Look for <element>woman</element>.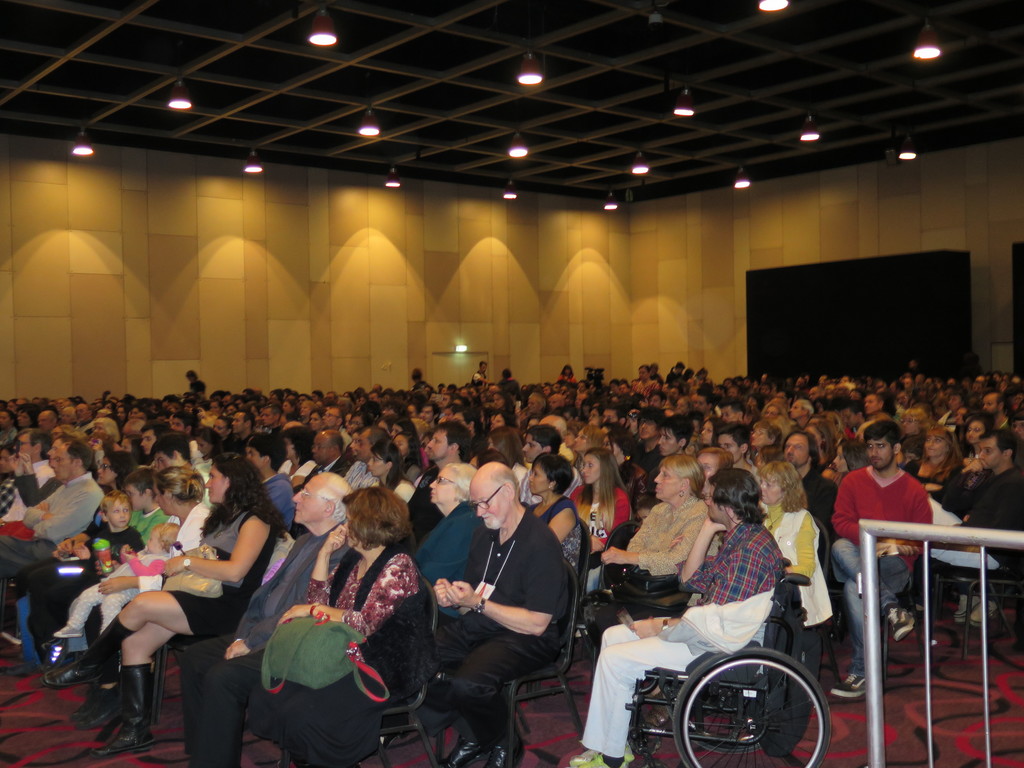
Found: (x1=635, y1=365, x2=657, y2=397).
